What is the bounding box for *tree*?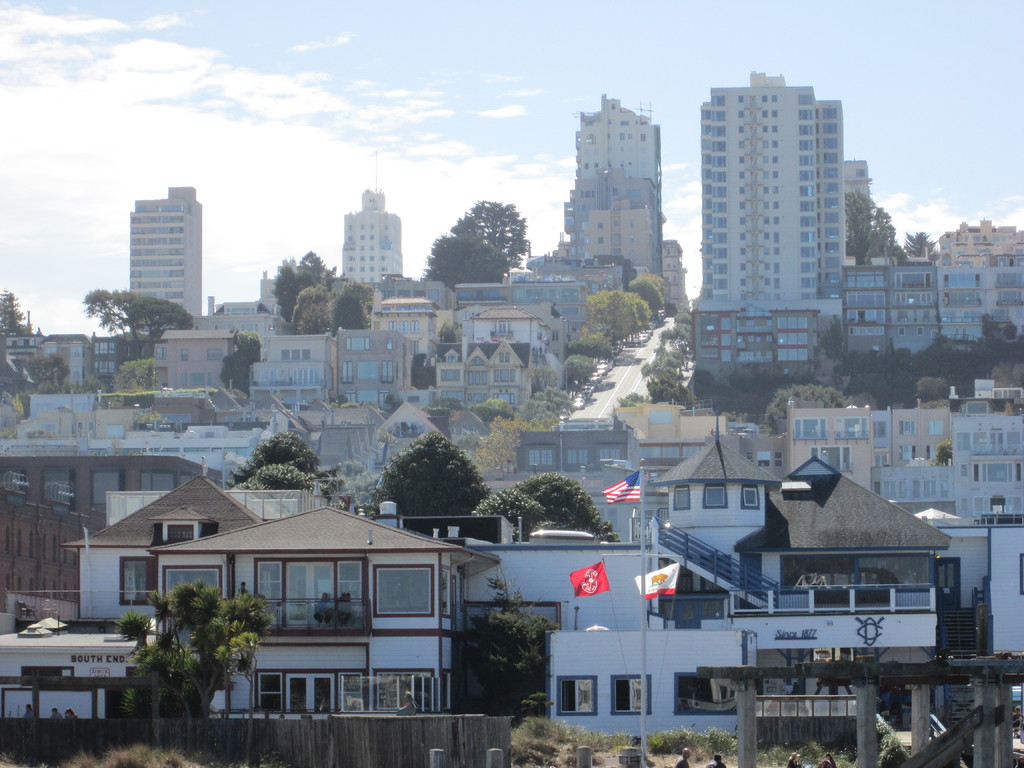
BBox(378, 432, 483, 534).
